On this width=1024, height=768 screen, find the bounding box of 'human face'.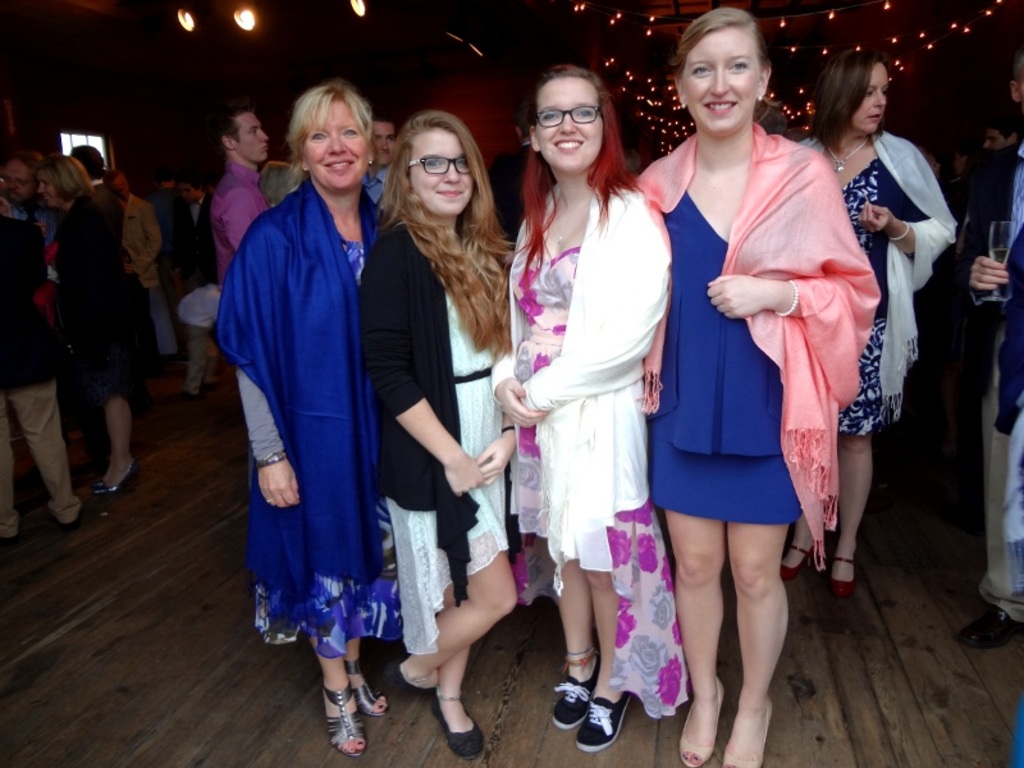
Bounding box: detection(3, 160, 35, 206).
